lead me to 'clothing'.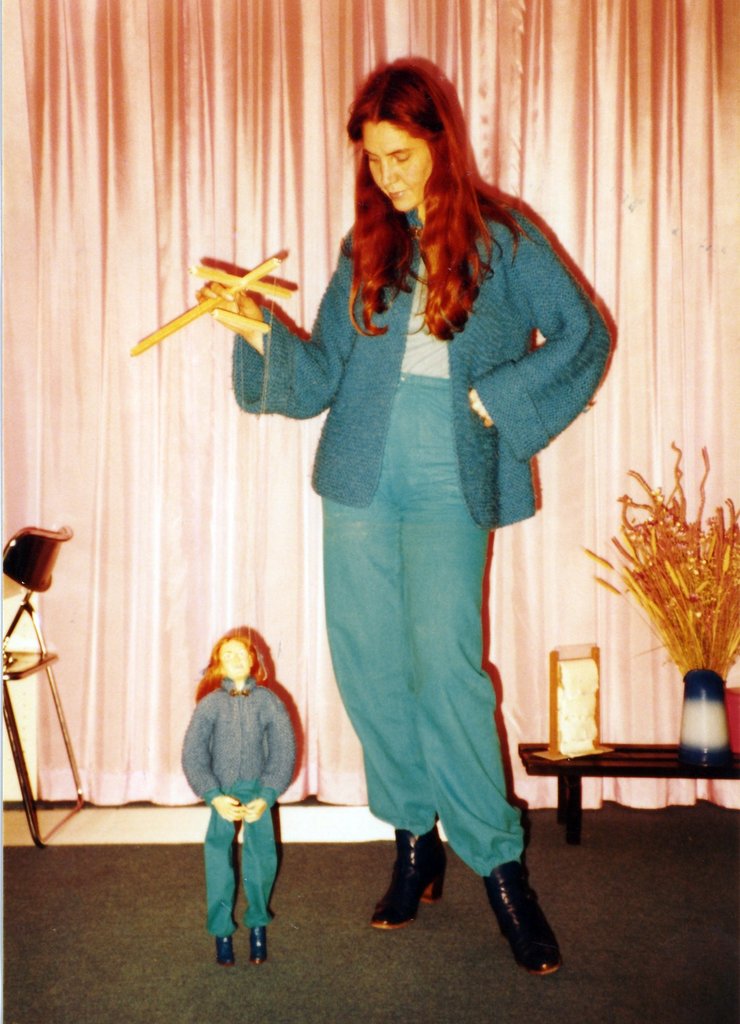
Lead to box(231, 196, 616, 879).
